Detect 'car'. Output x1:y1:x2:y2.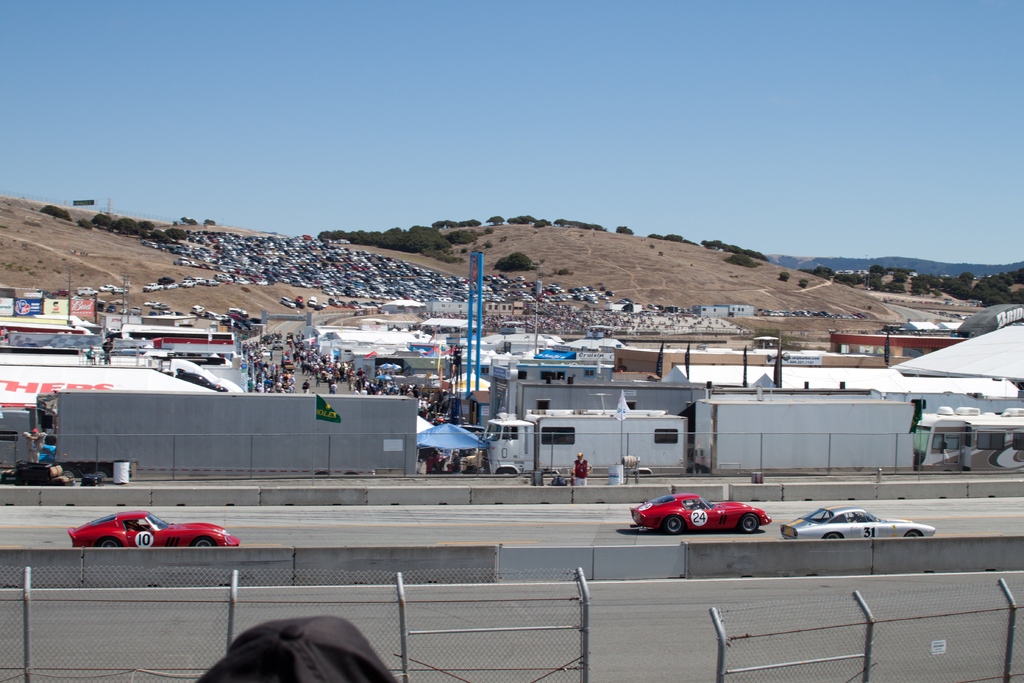
779:505:934:536.
